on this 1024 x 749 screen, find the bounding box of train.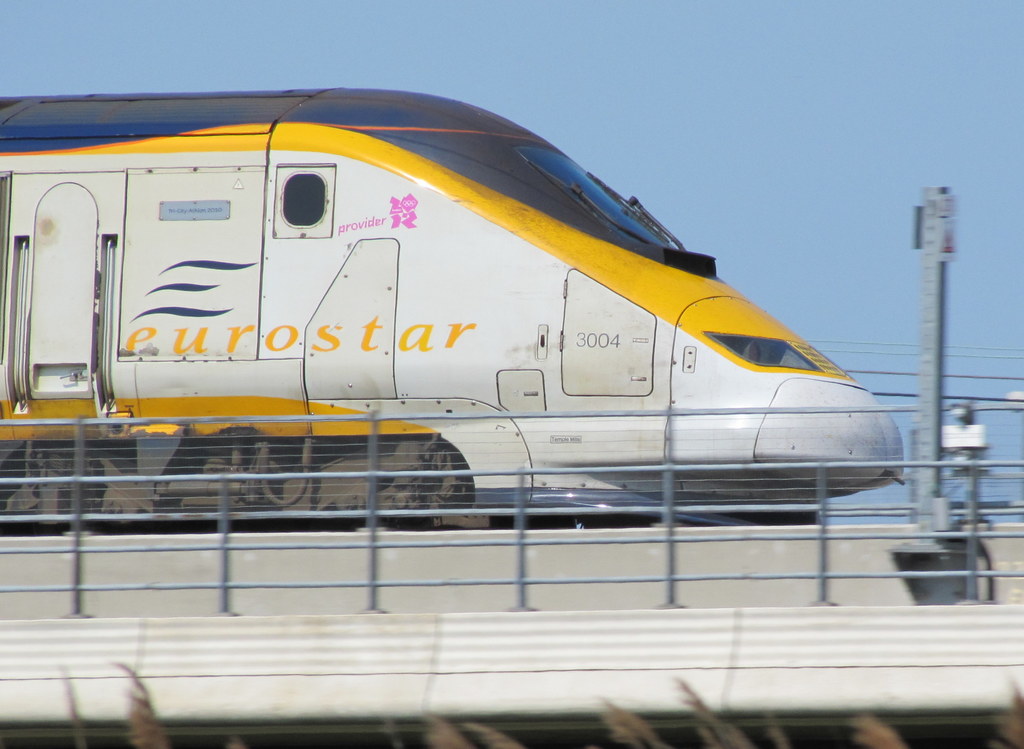
Bounding box: [x1=0, y1=87, x2=908, y2=536].
